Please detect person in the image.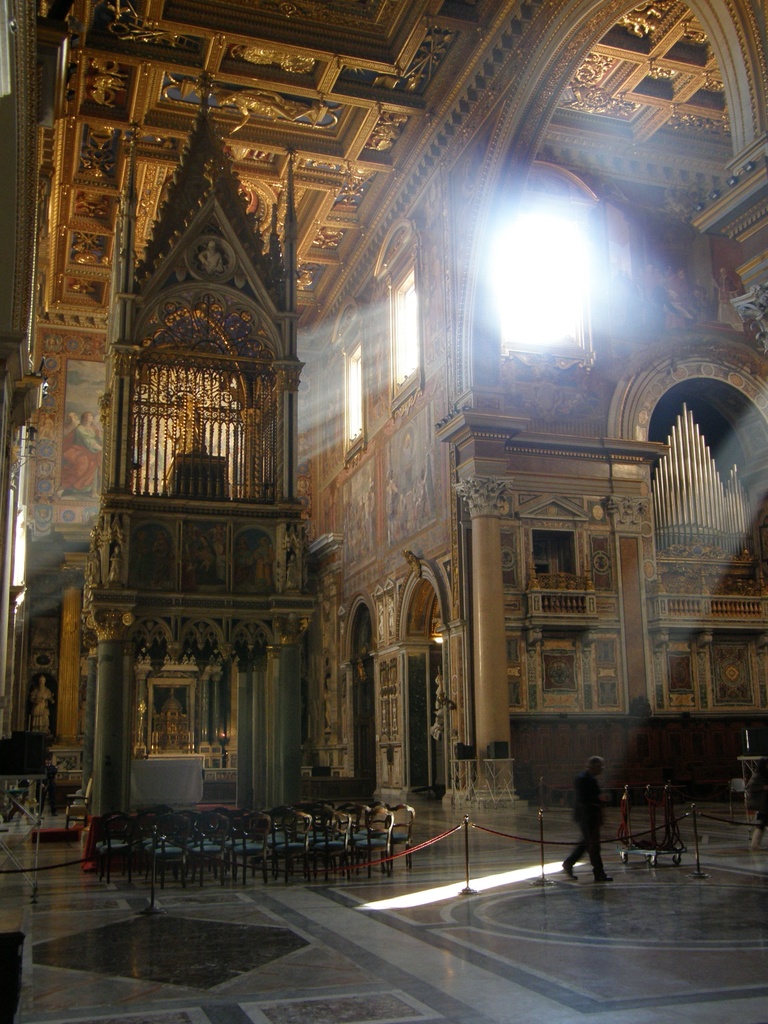
[x1=550, y1=742, x2=623, y2=893].
